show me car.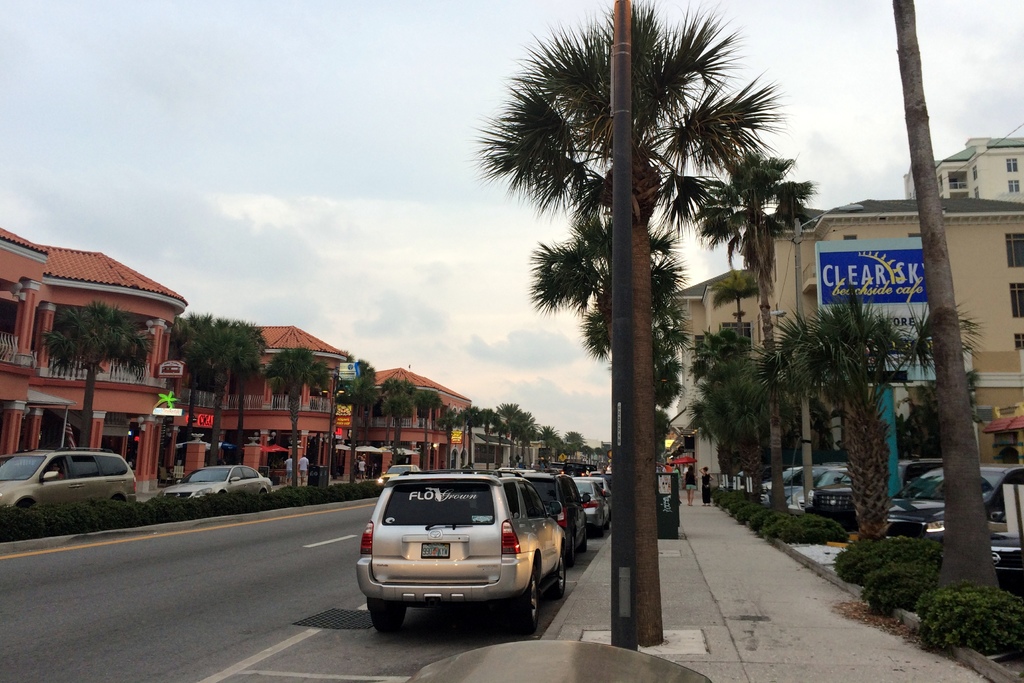
car is here: <region>0, 445, 143, 504</region>.
